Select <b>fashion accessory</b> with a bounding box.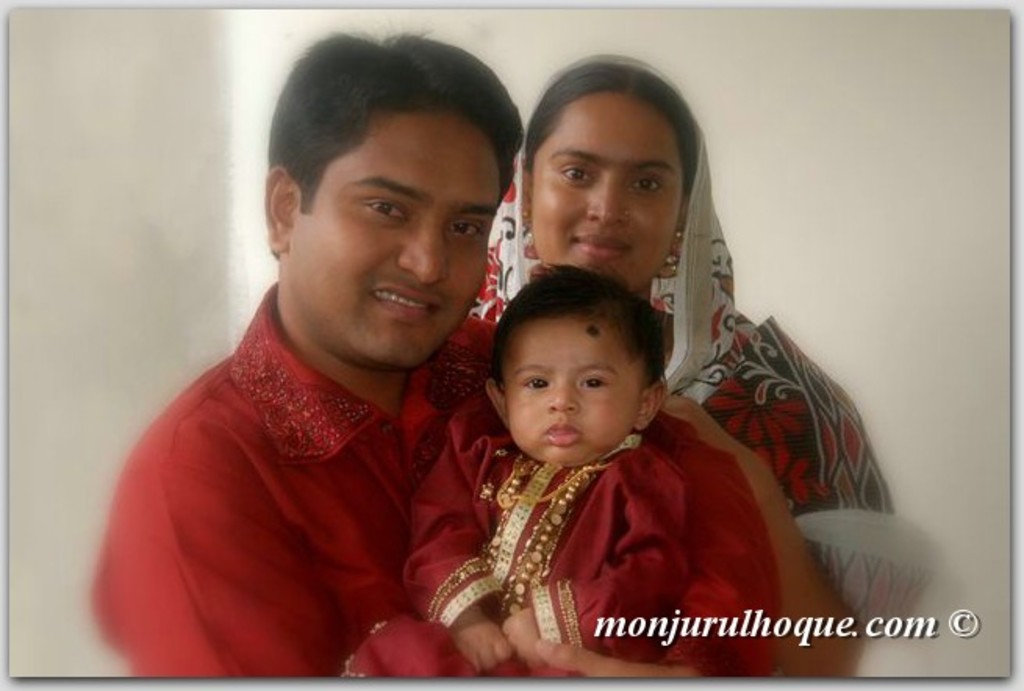
bbox=[519, 195, 530, 236].
